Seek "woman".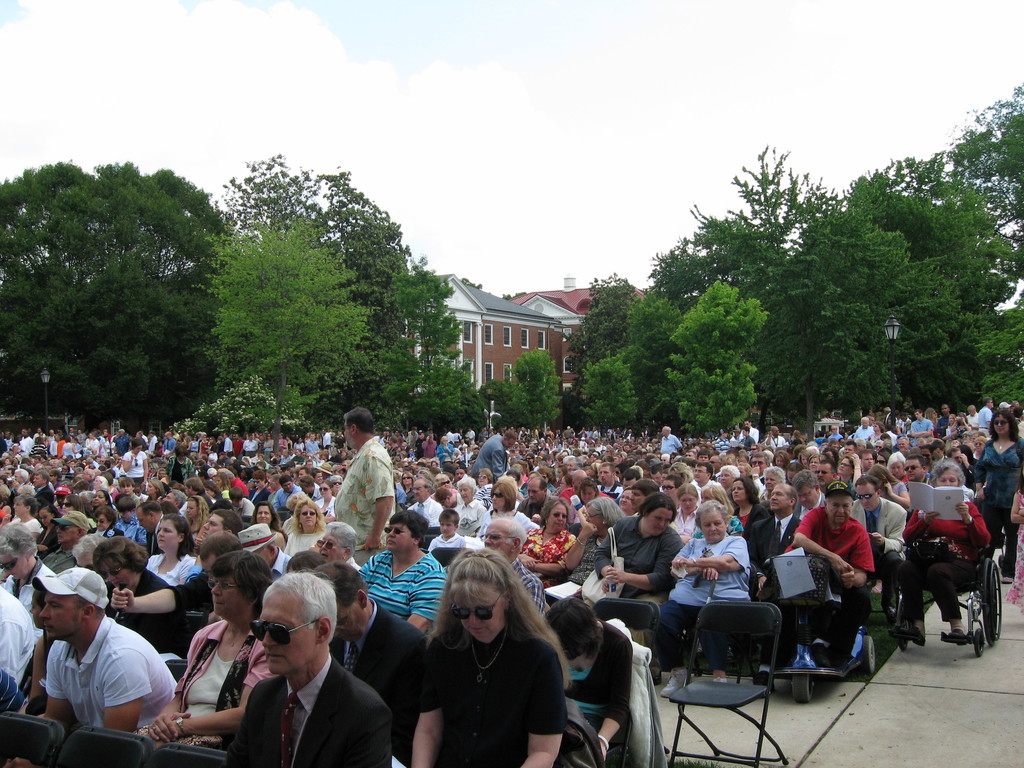
BBox(144, 512, 195, 583).
